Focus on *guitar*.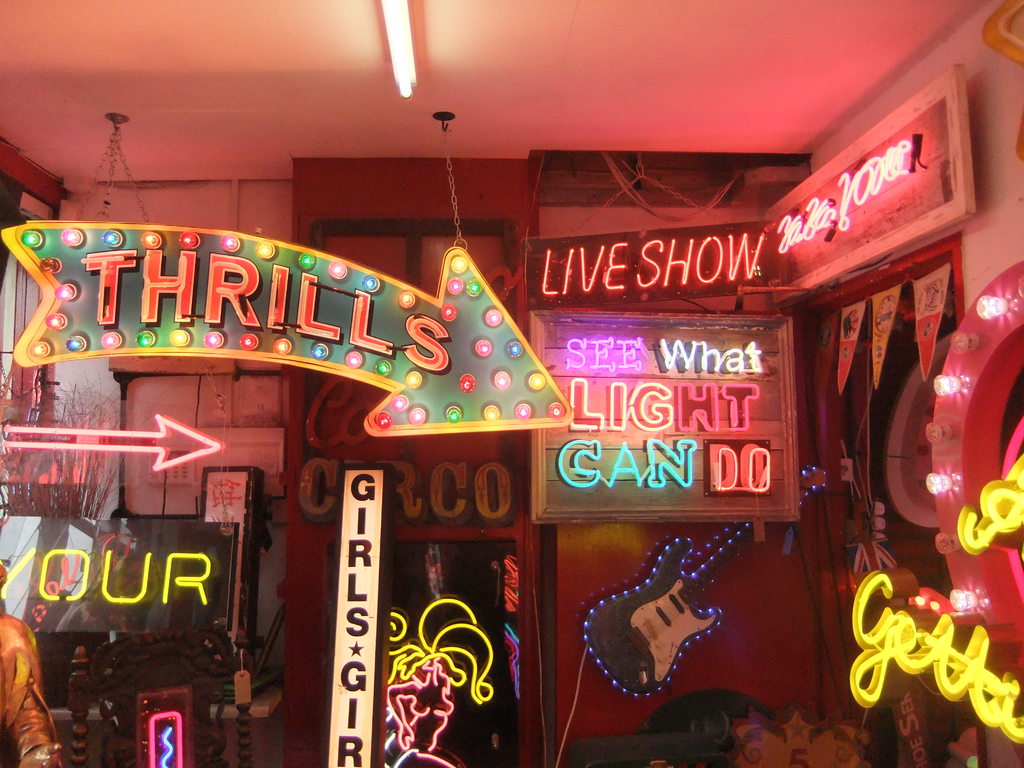
Focused at left=577, top=456, right=827, bottom=694.
